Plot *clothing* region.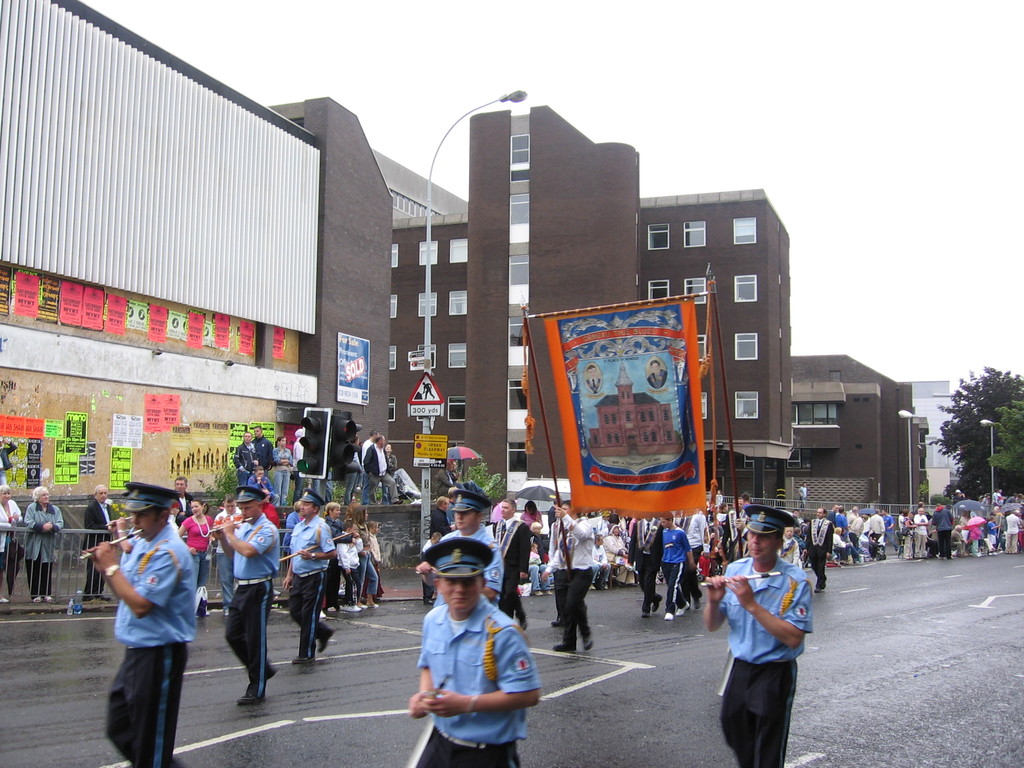
Plotted at (104, 517, 196, 767).
